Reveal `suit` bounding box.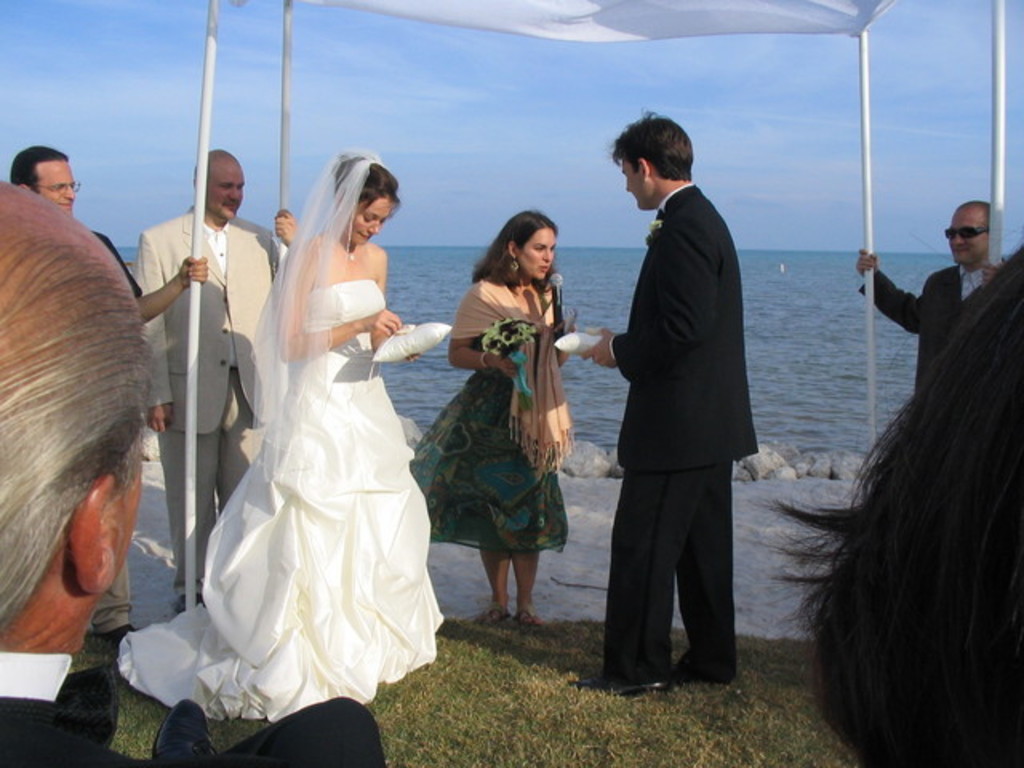
Revealed: {"x1": 133, "y1": 206, "x2": 286, "y2": 600}.
